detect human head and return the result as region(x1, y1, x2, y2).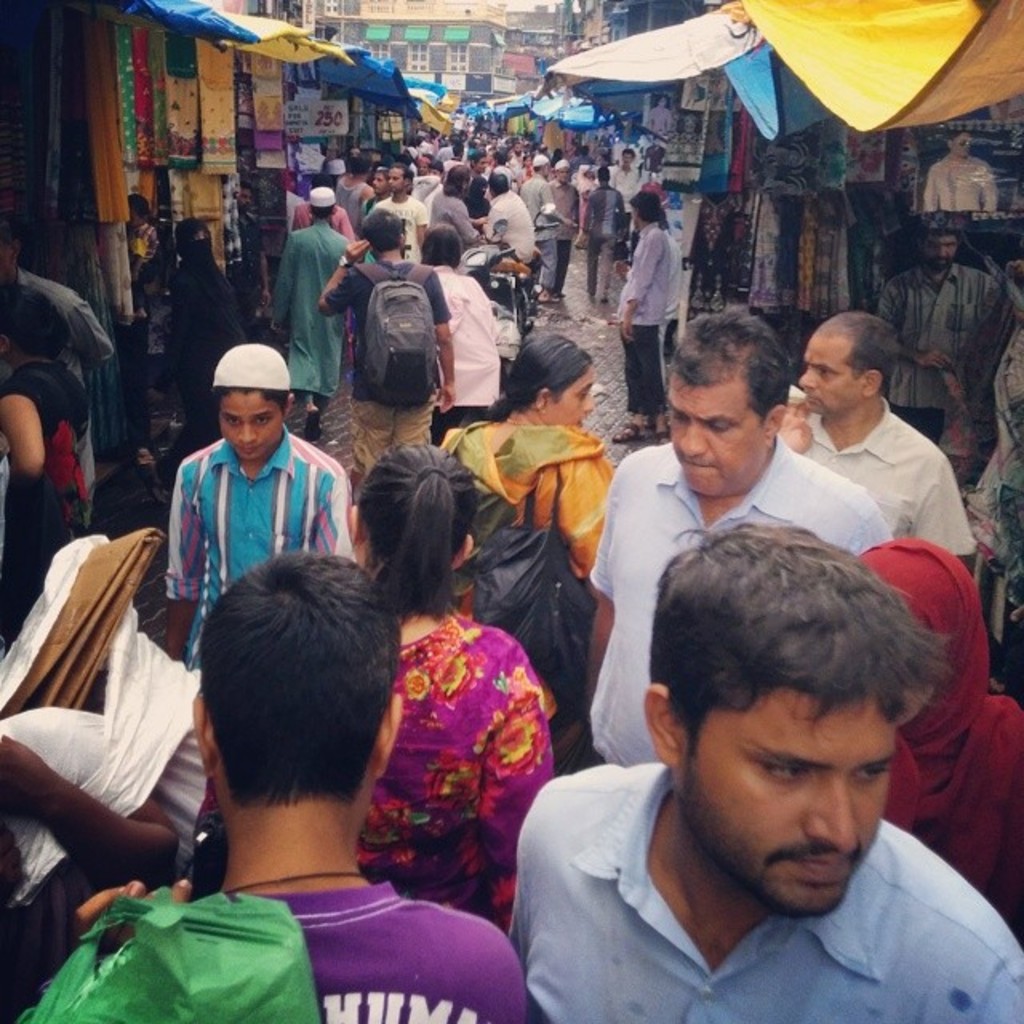
region(446, 163, 467, 192).
